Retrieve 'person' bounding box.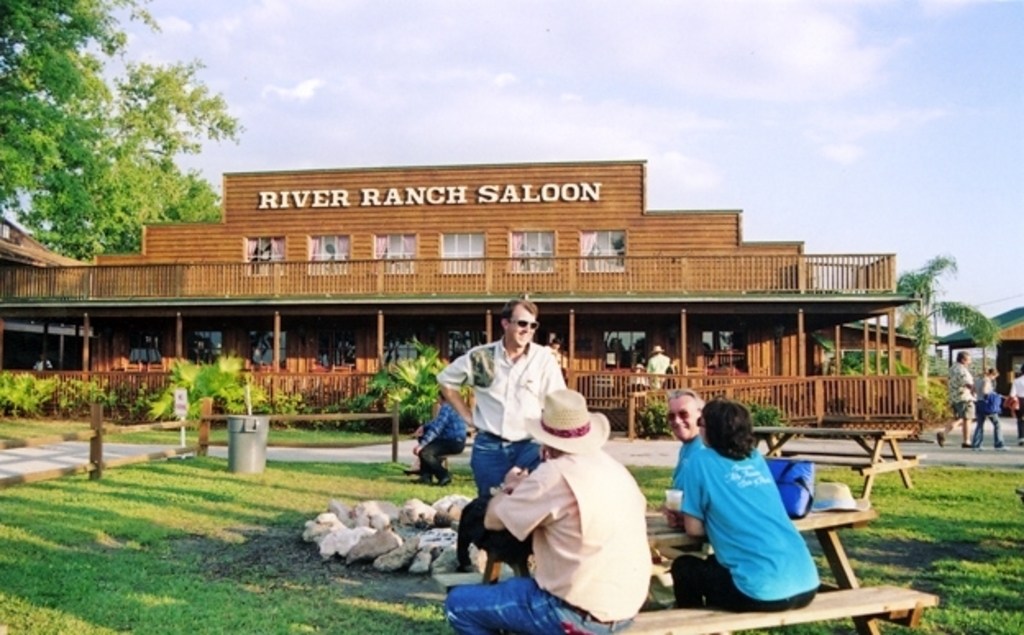
Bounding box: <bbox>441, 397, 643, 633</bbox>.
